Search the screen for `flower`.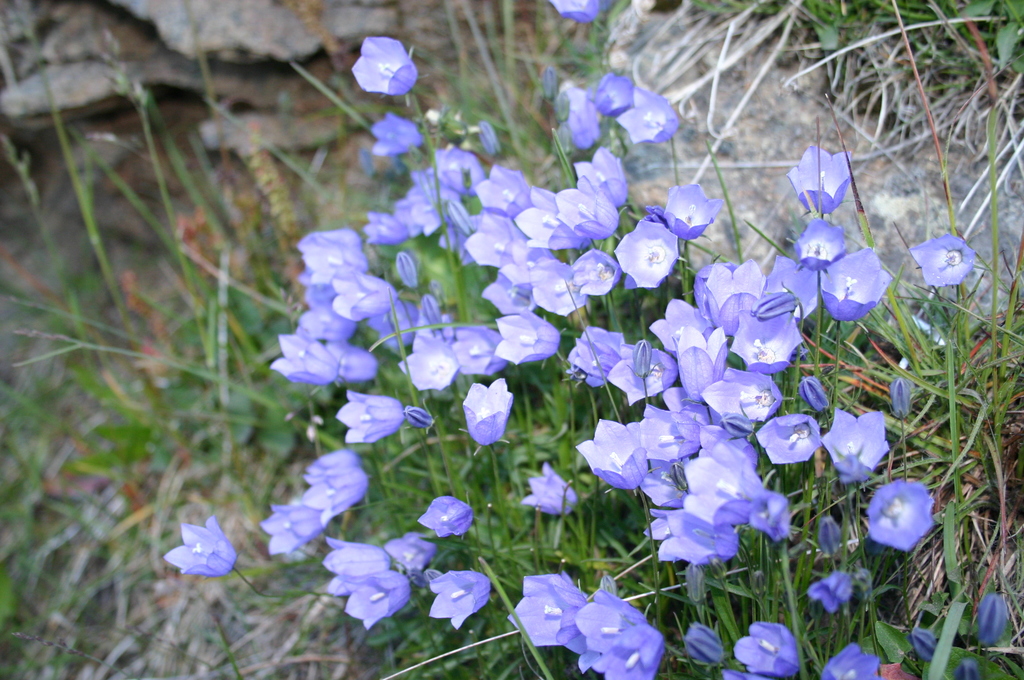
Found at rect(406, 404, 433, 430).
